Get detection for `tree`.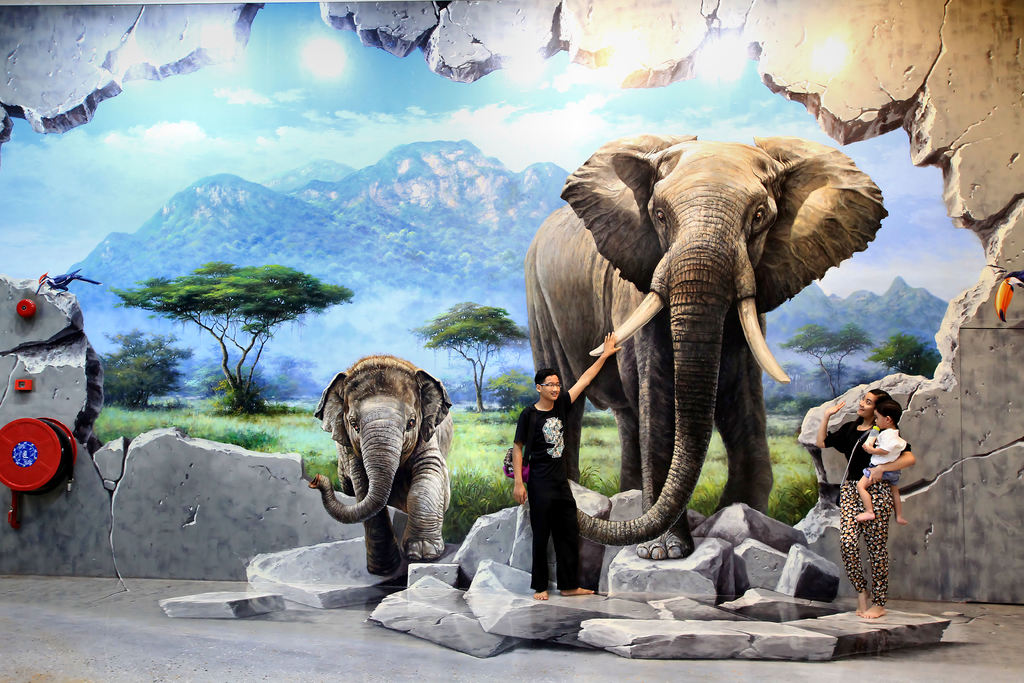
Detection: BBox(408, 300, 530, 415).
